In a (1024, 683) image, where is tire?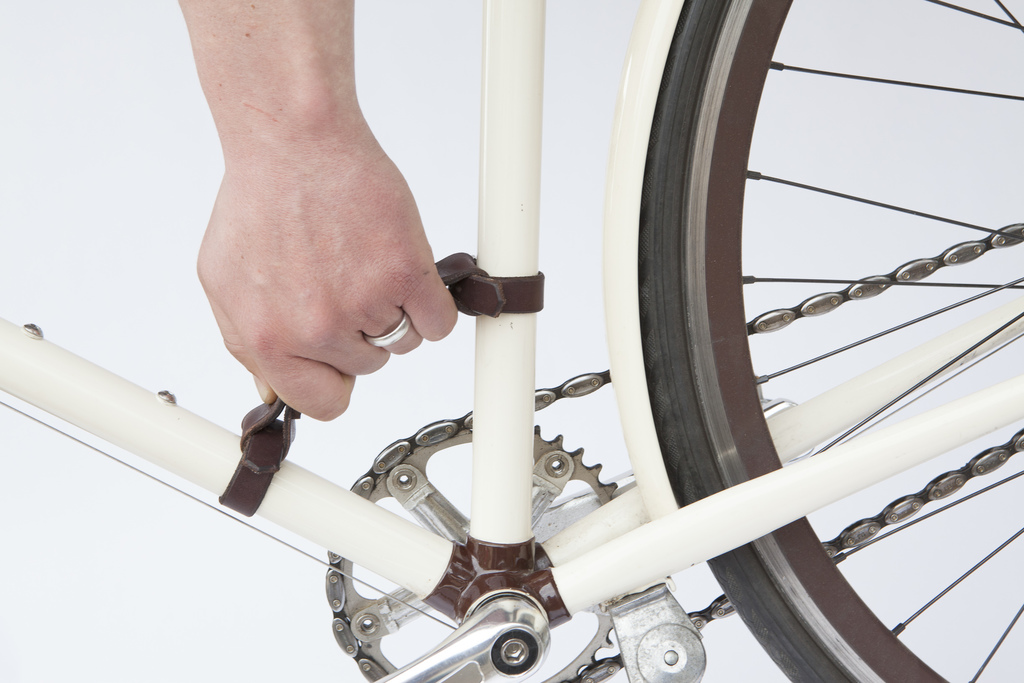
[538, 0, 968, 634].
